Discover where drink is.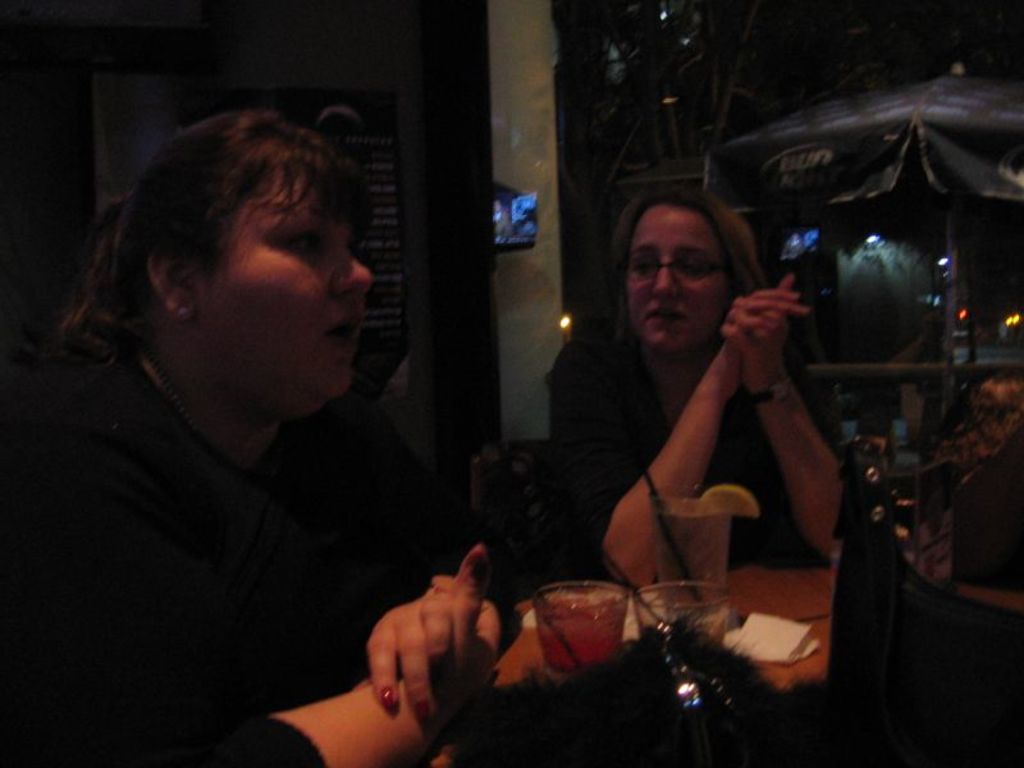
Discovered at crop(649, 512, 730, 603).
